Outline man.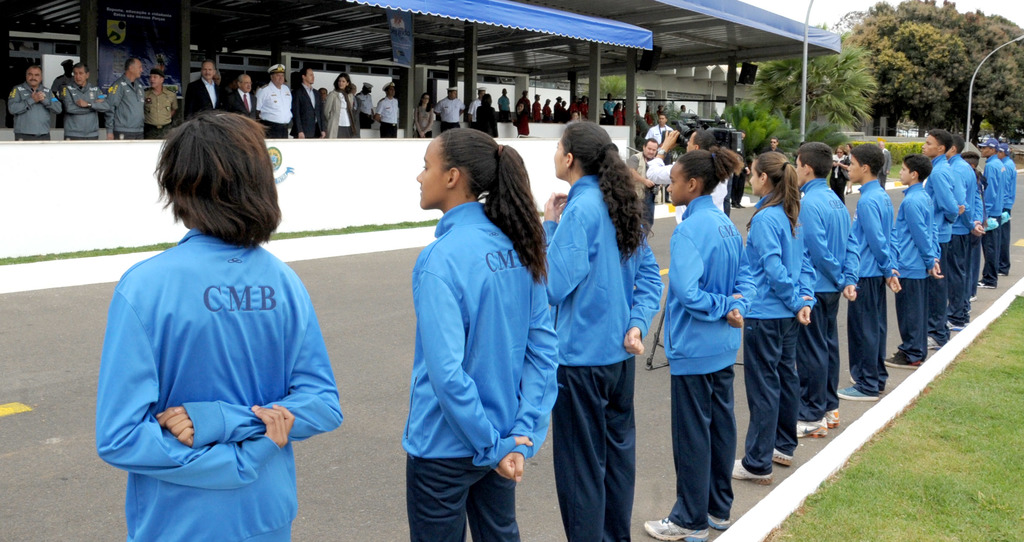
Outline: crop(760, 136, 786, 156).
